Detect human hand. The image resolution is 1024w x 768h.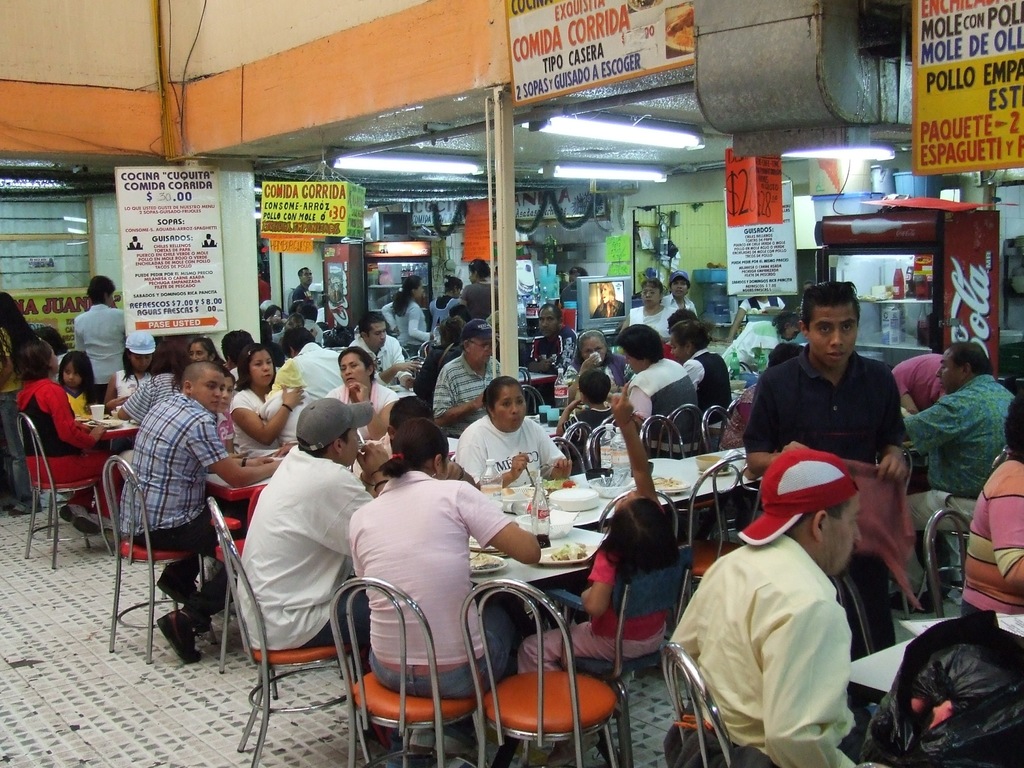
[581, 353, 601, 372].
